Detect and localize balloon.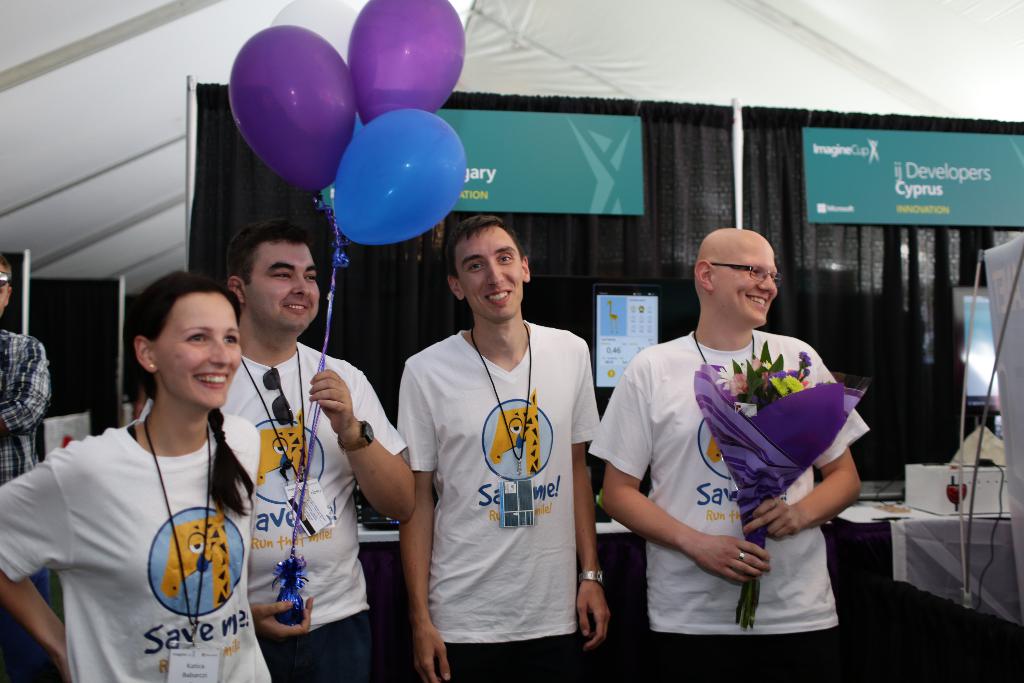
Localized at x1=349 y1=0 x2=464 y2=128.
